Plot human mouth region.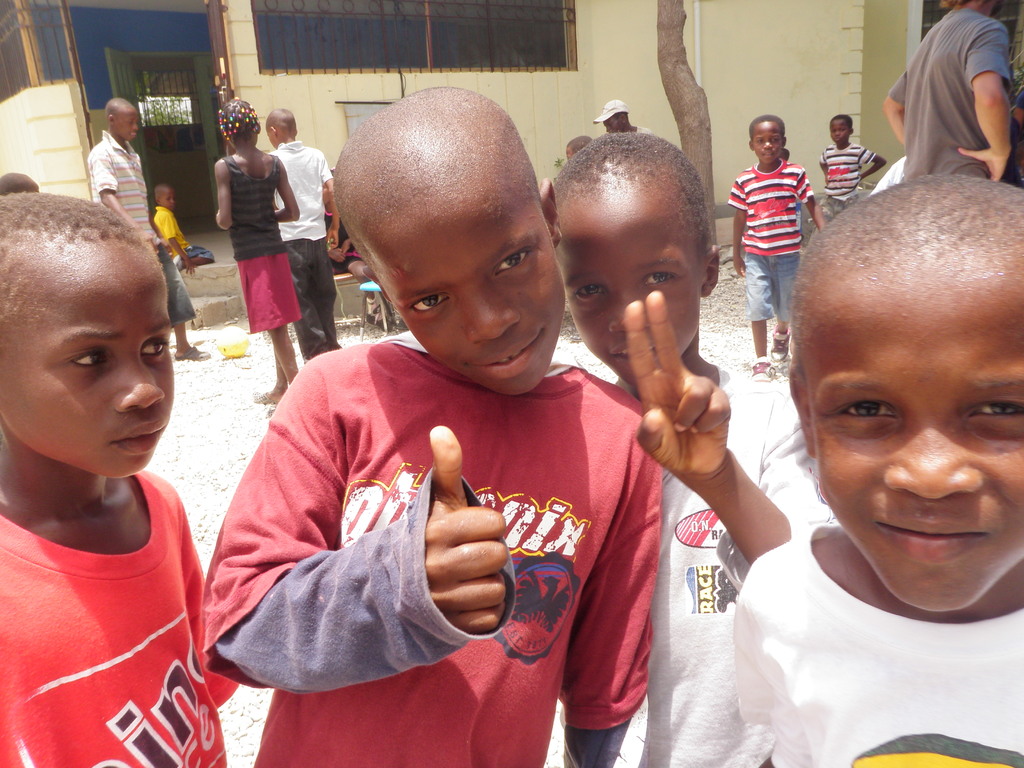
Plotted at bbox=(759, 152, 775, 161).
